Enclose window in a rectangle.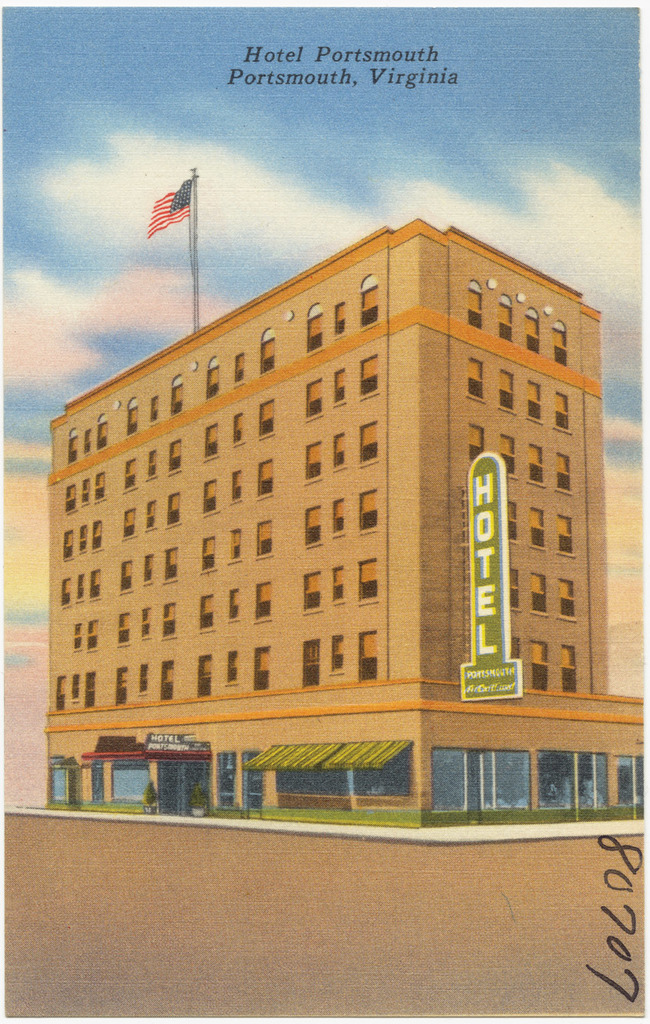
147 399 158 422.
